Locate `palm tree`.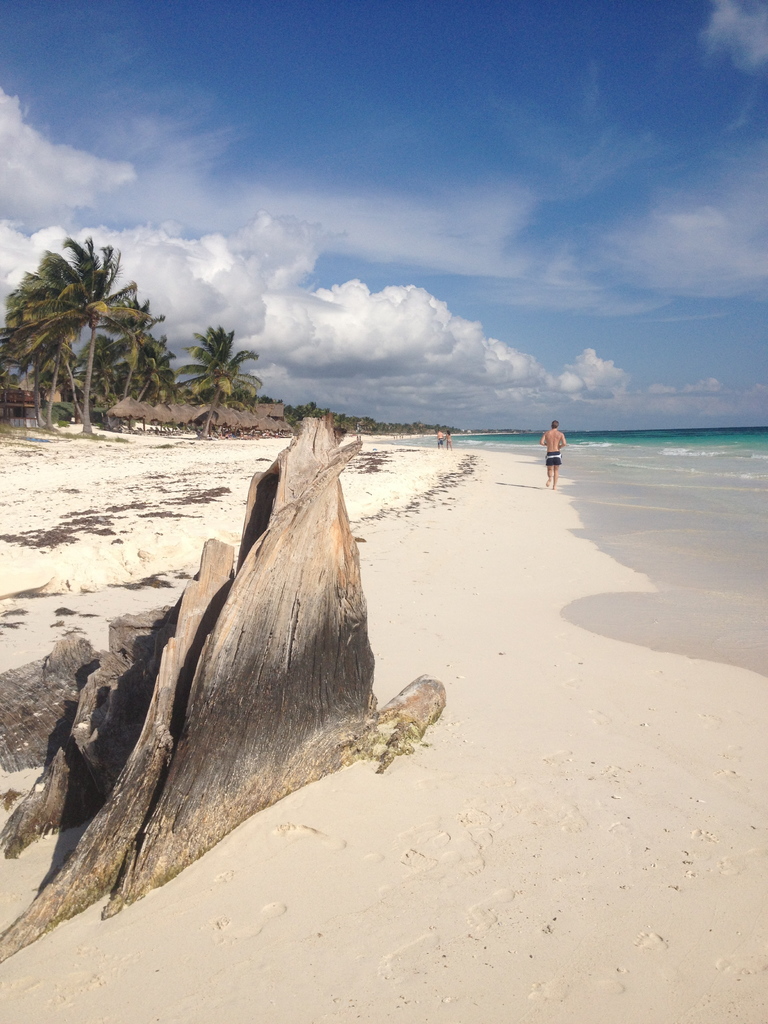
Bounding box: pyautogui.locateOnScreen(0, 314, 68, 414).
